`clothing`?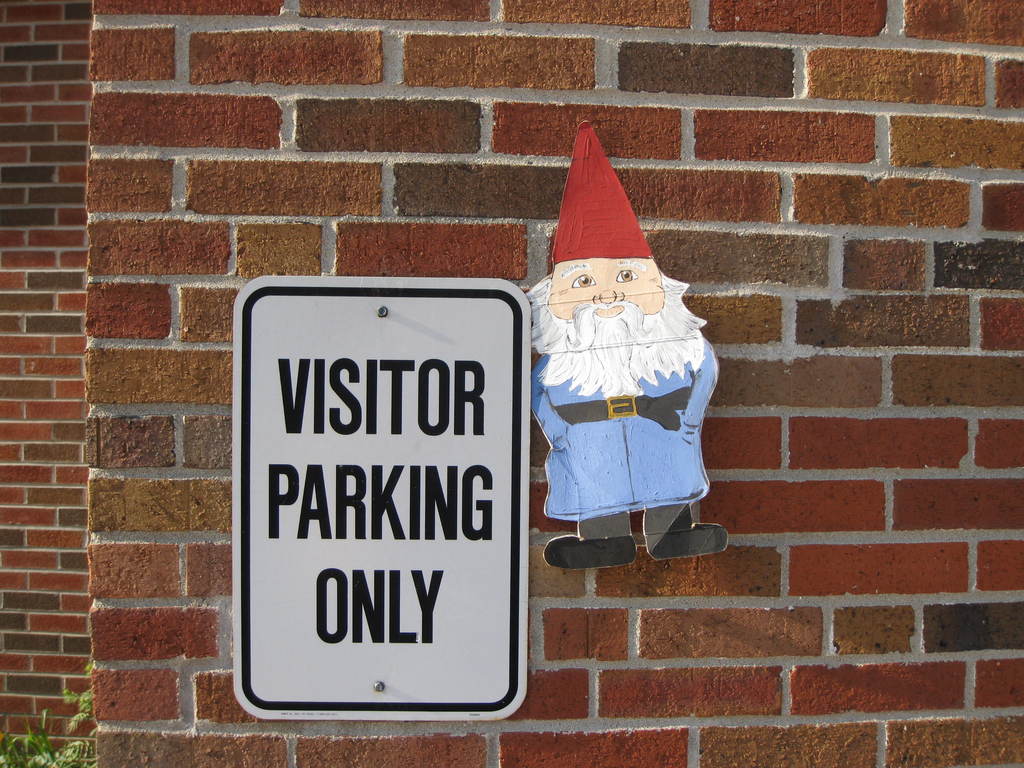
<bbox>515, 140, 718, 545</bbox>
